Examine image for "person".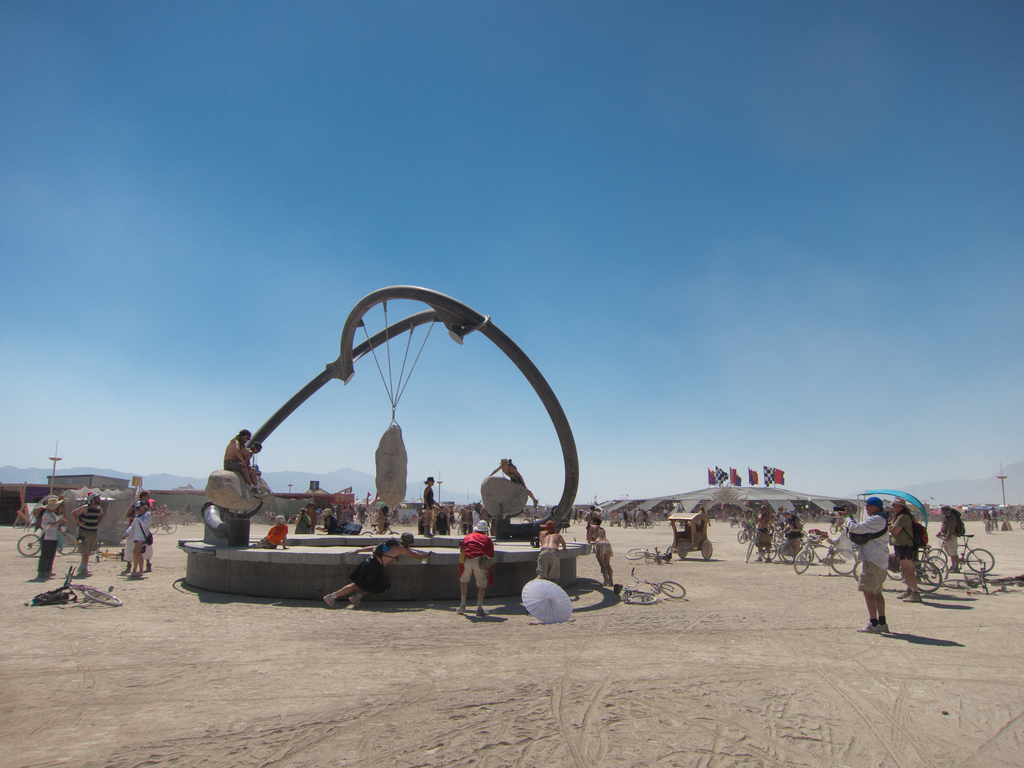
Examination result: bbox=(320, 527, 429, 609).
